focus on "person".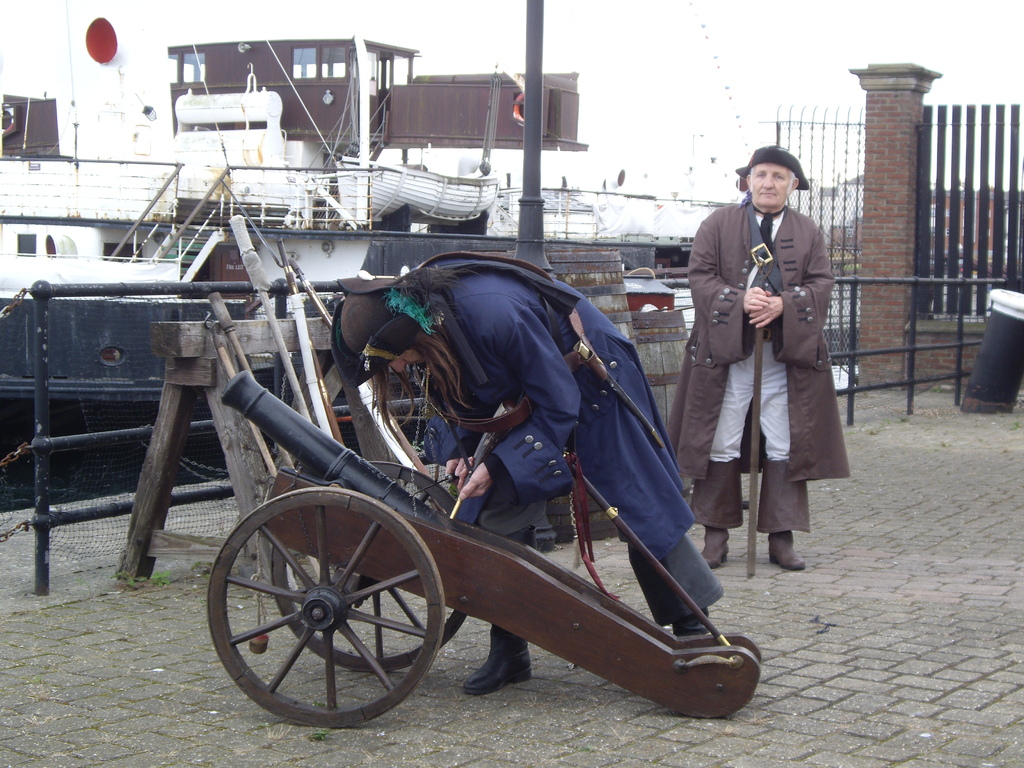
Focused at [303, 218, 693, 684].
